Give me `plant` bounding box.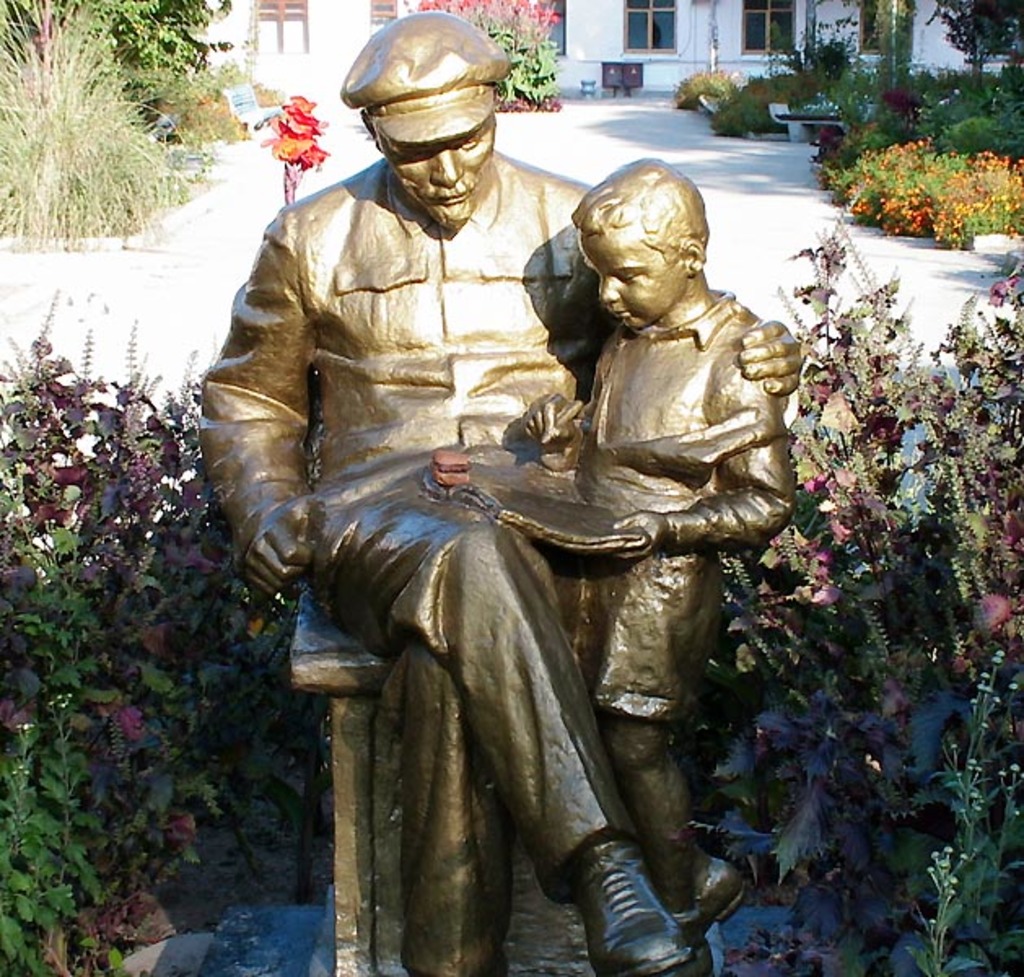
672/59/755/117.
